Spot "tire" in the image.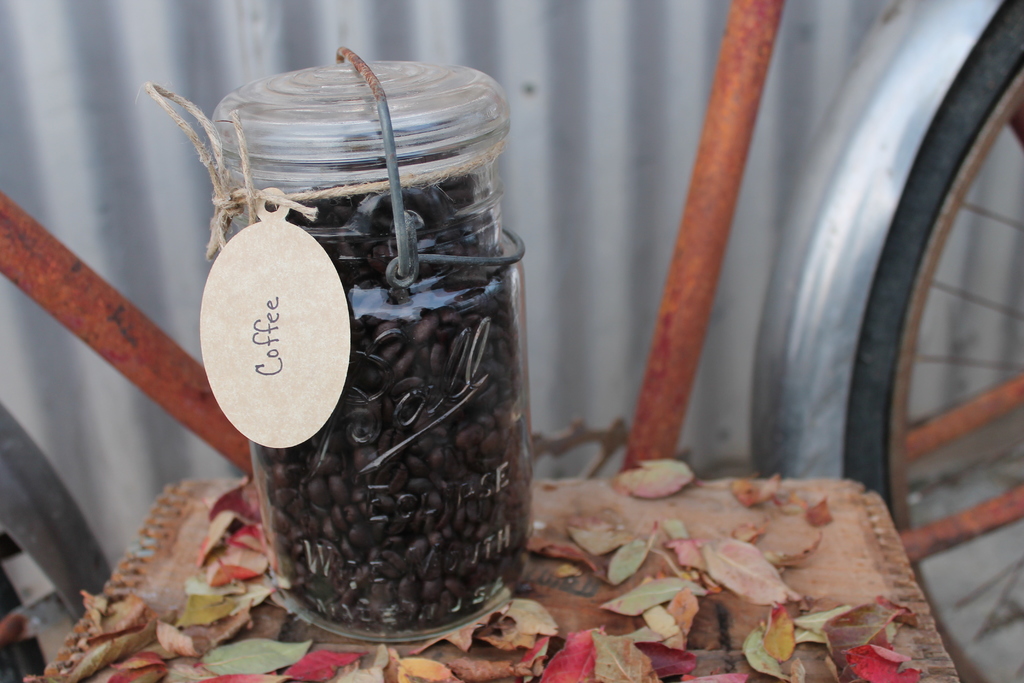
"tire" found at 0/406/111/682.
